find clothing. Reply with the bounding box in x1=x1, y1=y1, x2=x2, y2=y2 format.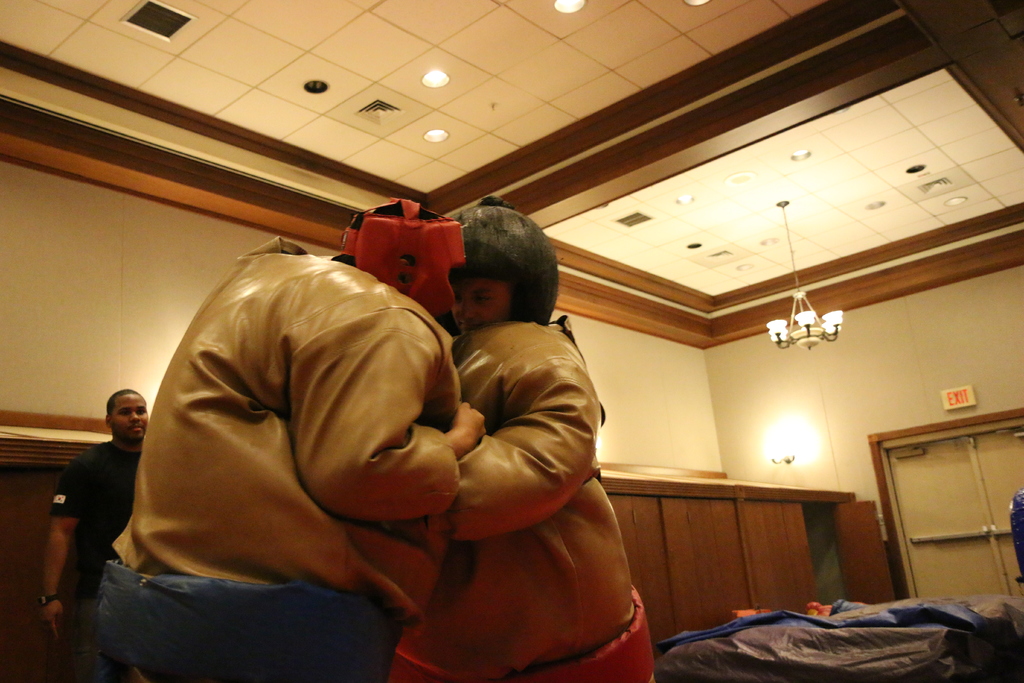
x1=397, y1=313, x2=641, y2=682.
